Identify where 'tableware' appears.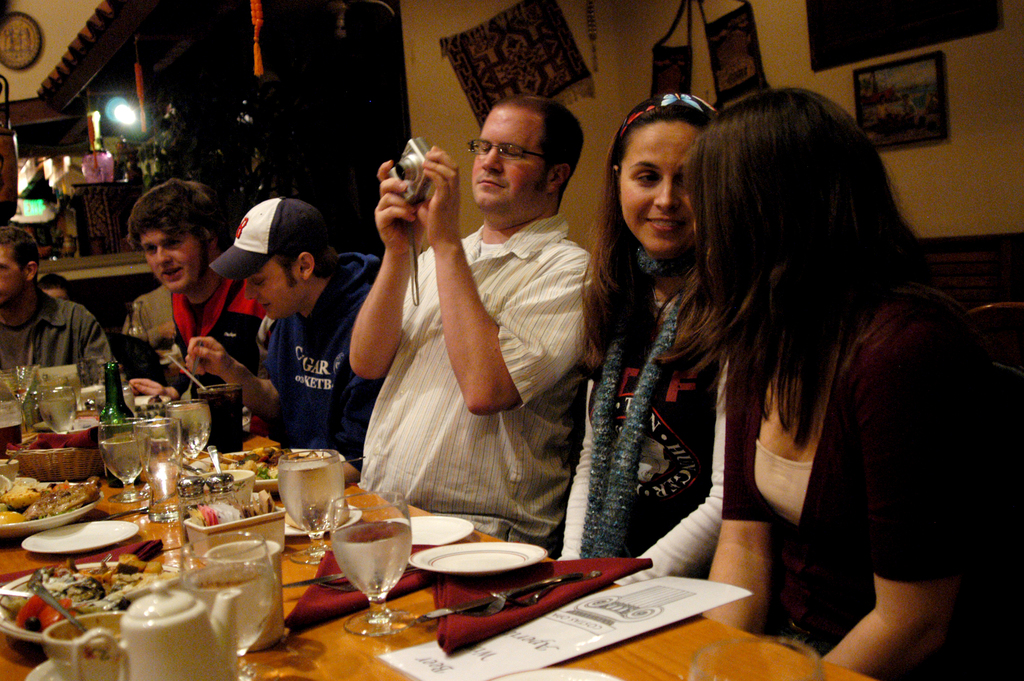
Appears at 26 659 79 680.
